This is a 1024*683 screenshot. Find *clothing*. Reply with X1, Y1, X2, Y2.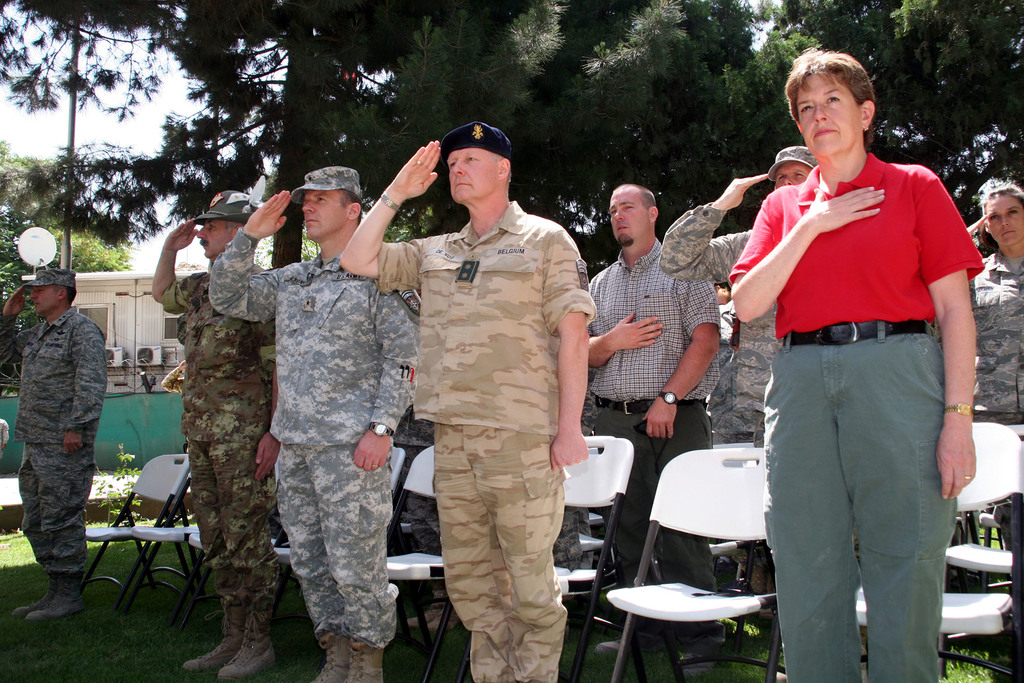
384, 149, 605, 639.
